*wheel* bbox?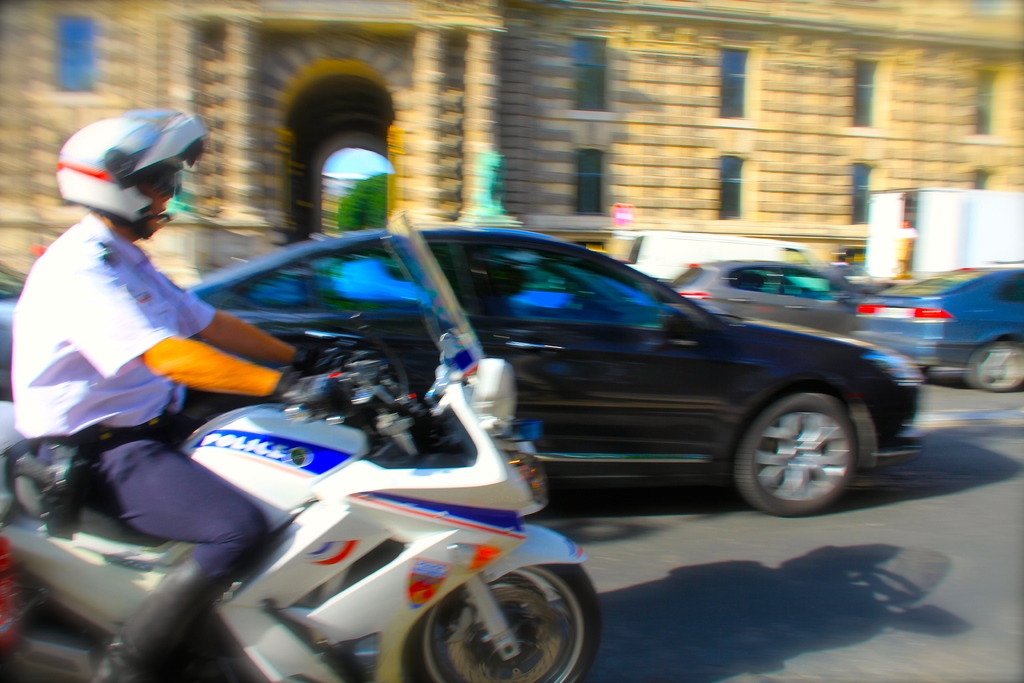
<box>735,383,856,521</box>
